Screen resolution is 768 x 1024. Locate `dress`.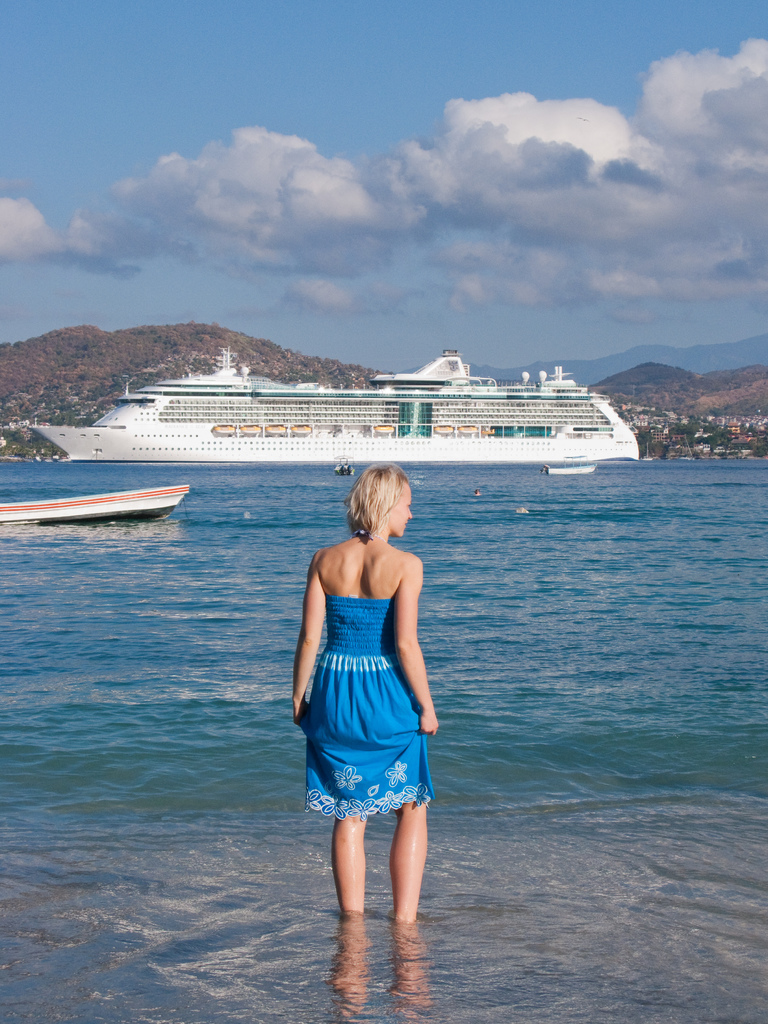
box(303, 599, 434, 821).
